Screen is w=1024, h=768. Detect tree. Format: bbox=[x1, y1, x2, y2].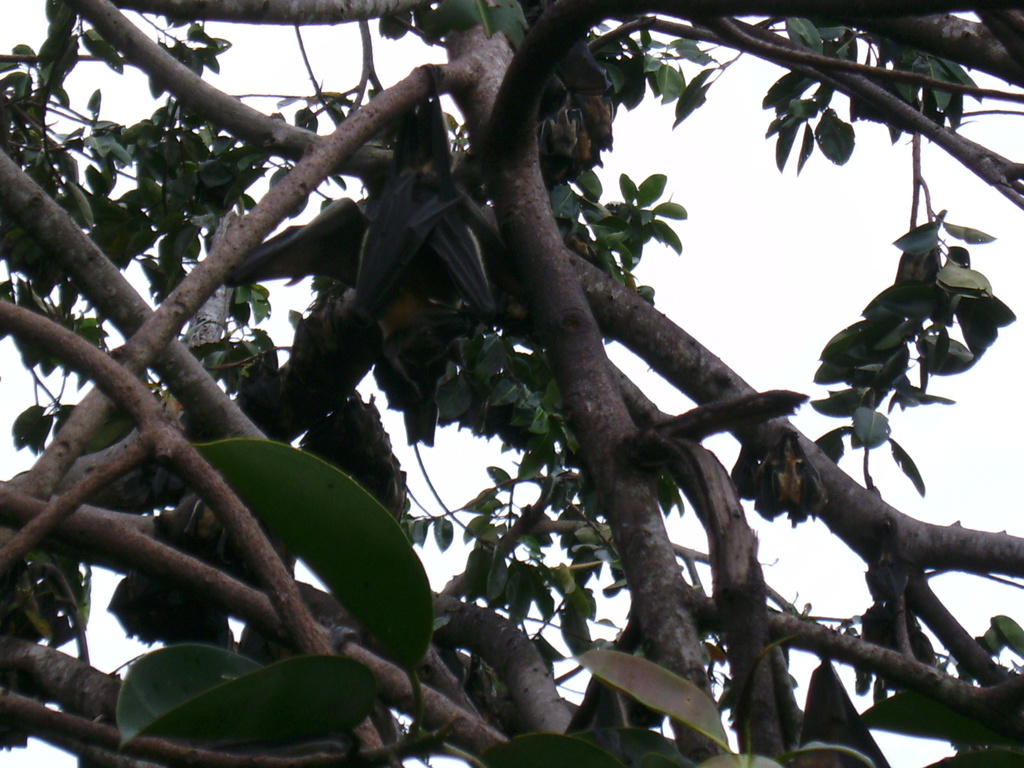
bbox=[80, 0, 1020, 758].
